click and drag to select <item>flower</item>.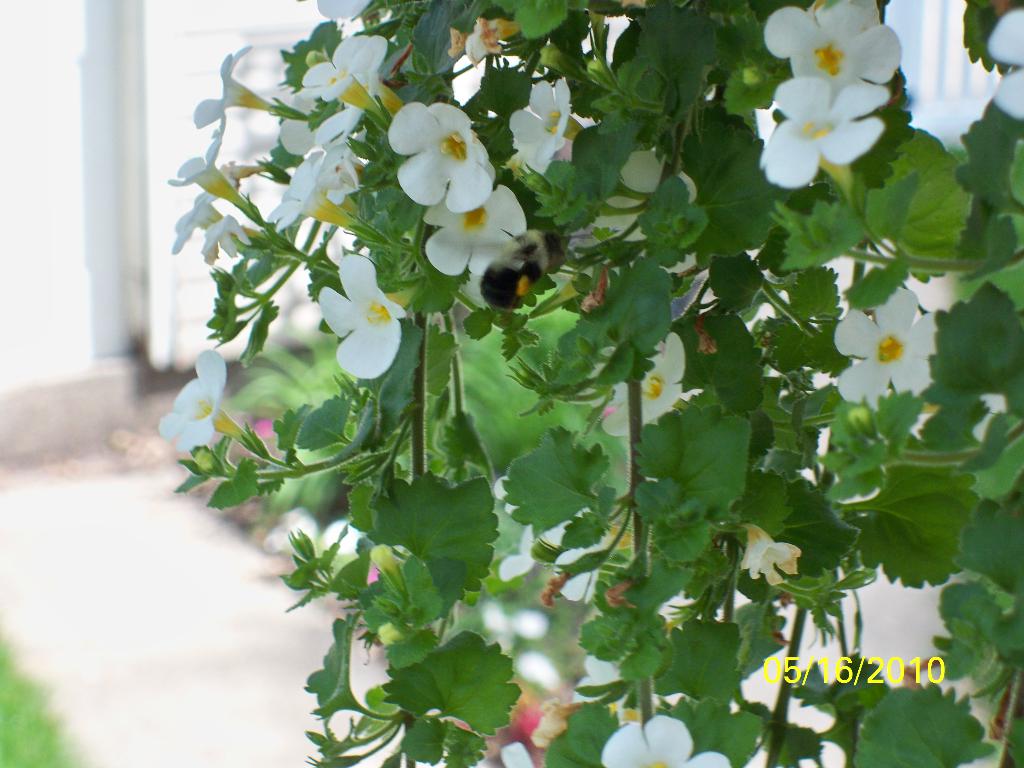
Selection: x1=319, y1=252, x2=417, y2=379.
